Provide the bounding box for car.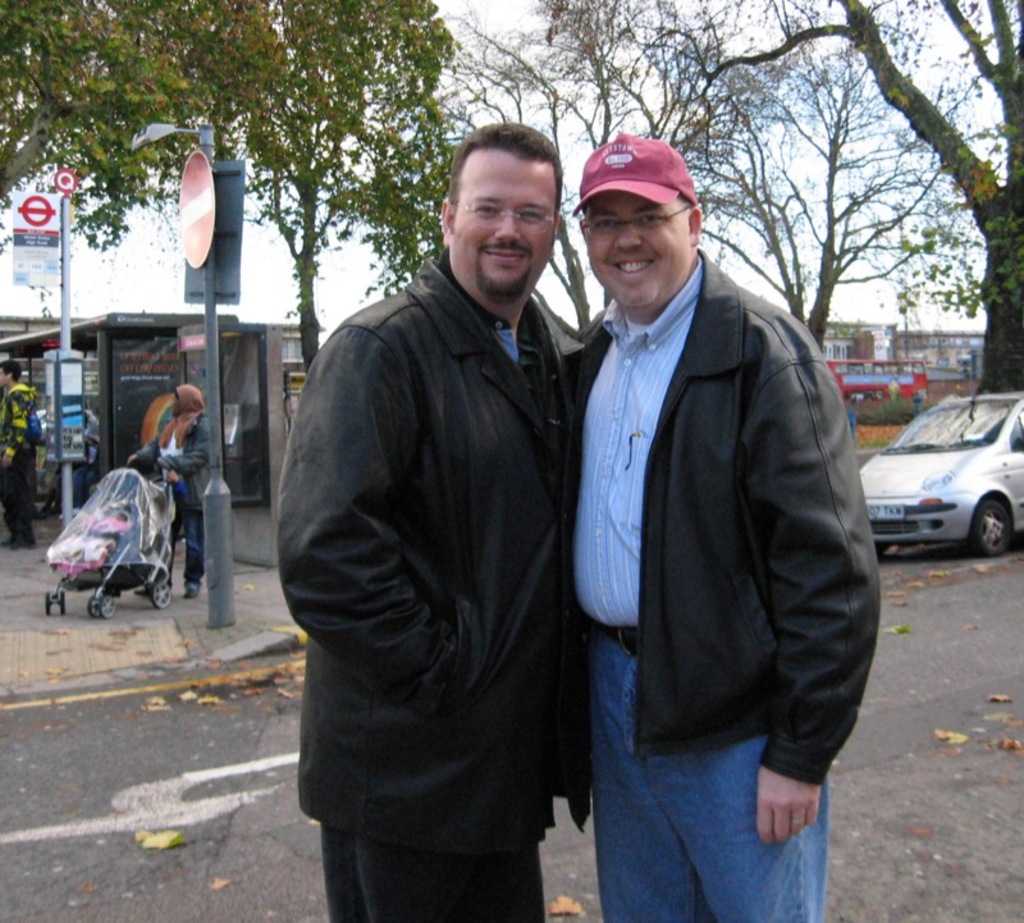
left=856, top=392, right=1023, bottom=553.
